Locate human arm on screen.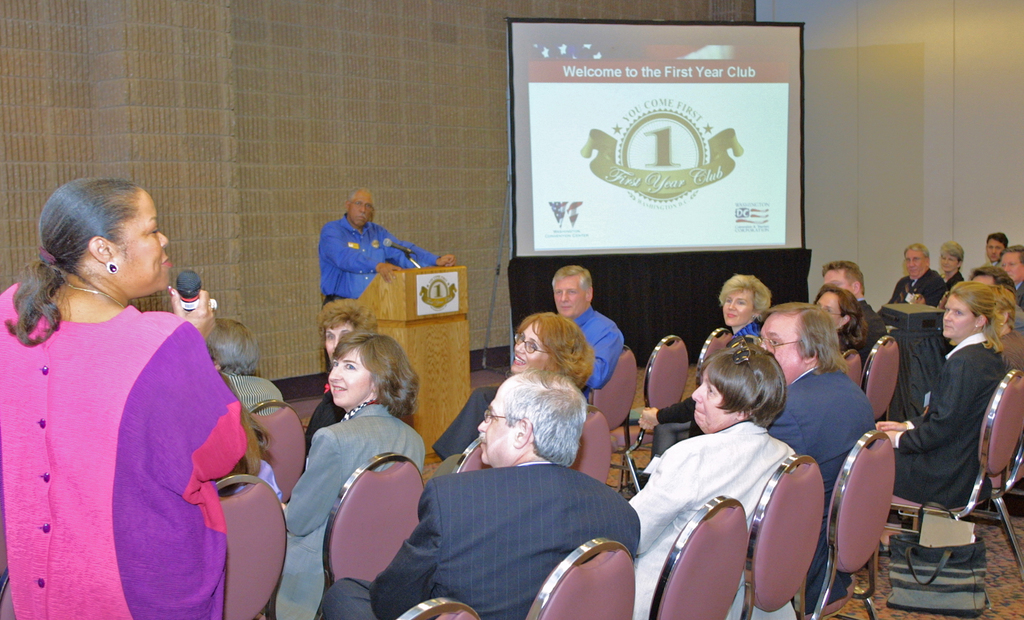
On screen at 366,478,436,619.
